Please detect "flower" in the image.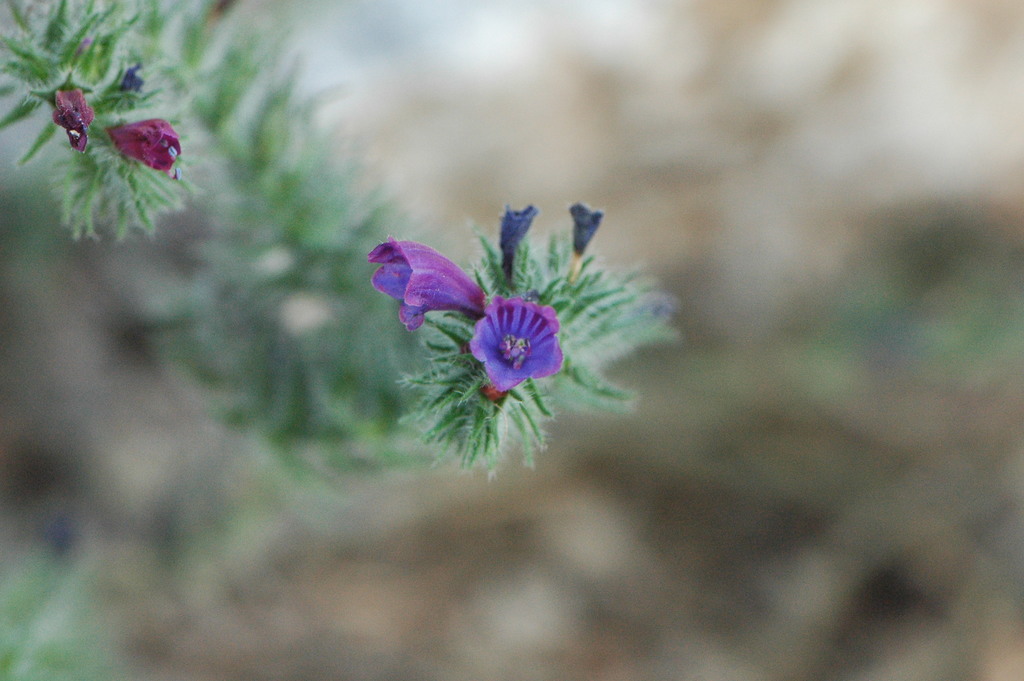
369, 229, 488, 329.
